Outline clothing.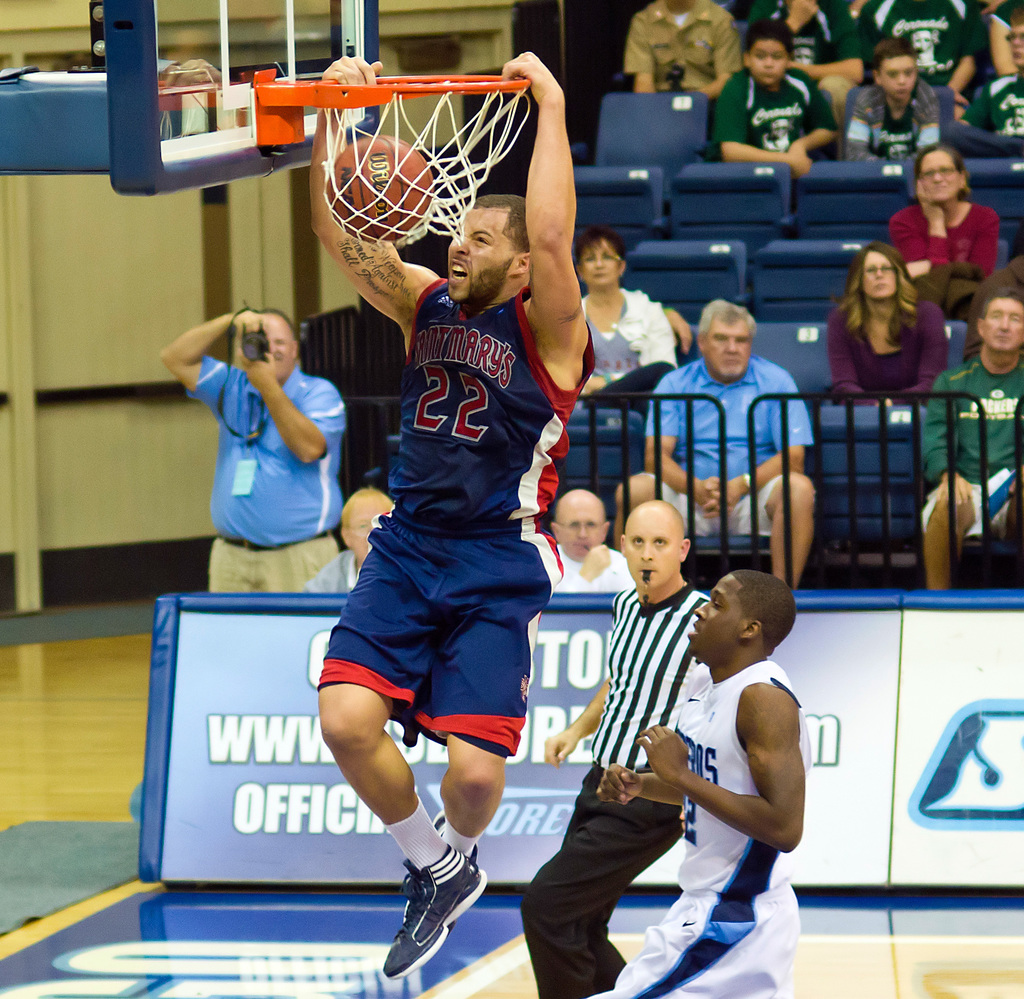
Outline: [609, 651, 808, 998].
